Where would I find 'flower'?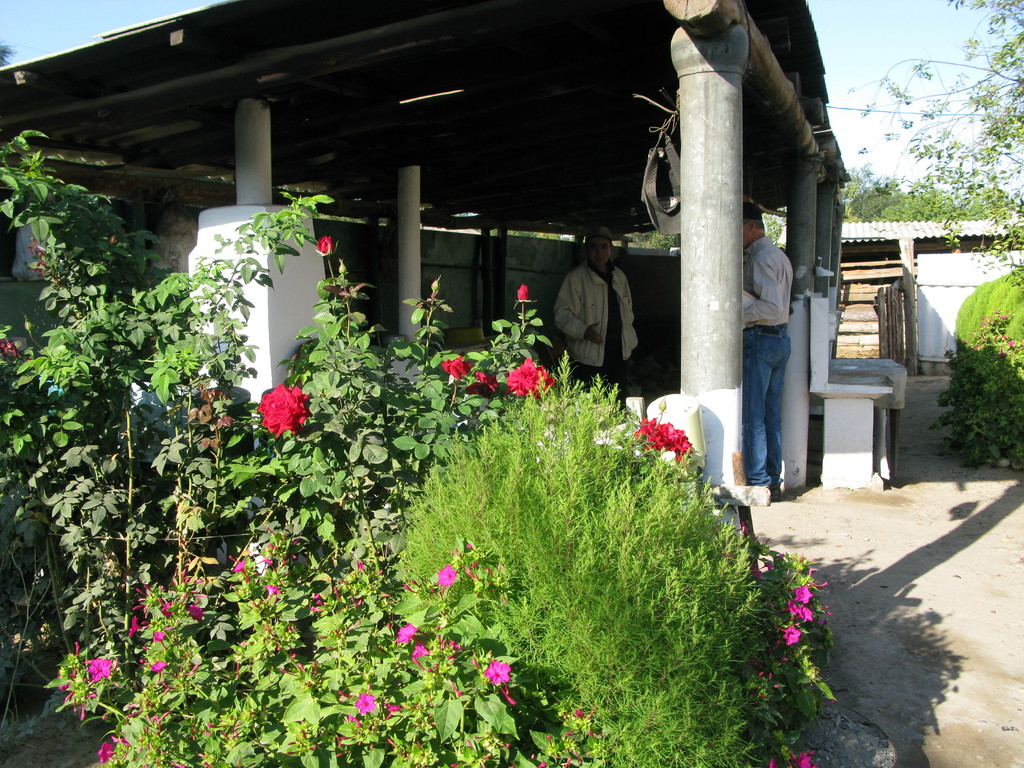
At detection(473, 367, 493, 401).
